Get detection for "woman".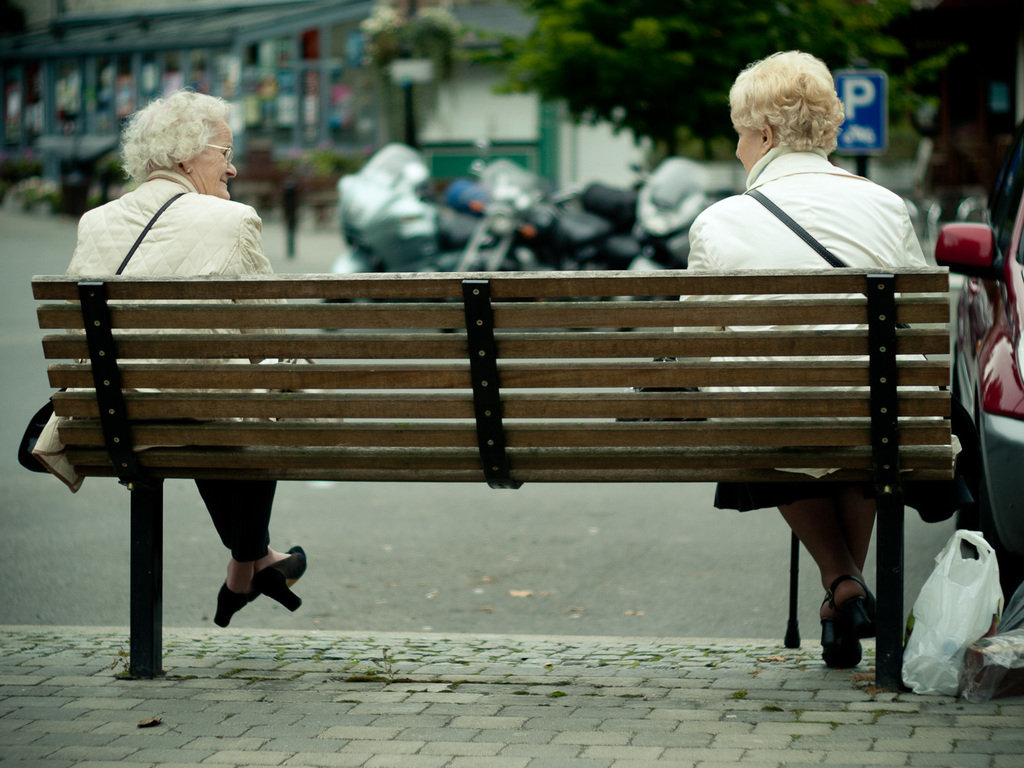
Detection: detection(63, 88, 307, 631).
